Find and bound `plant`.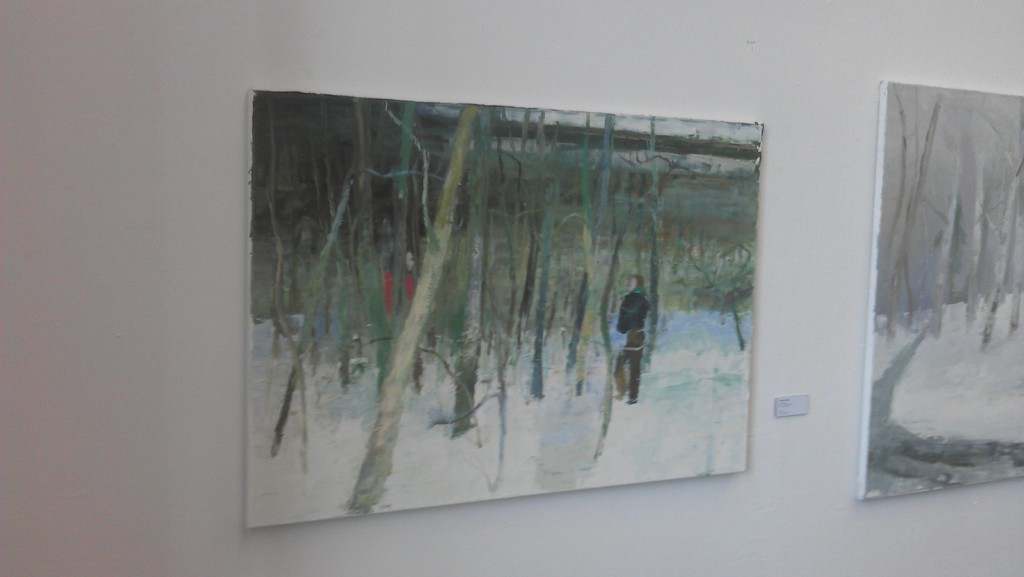
Bound: <region>253, 92, 744, 469</region>.
